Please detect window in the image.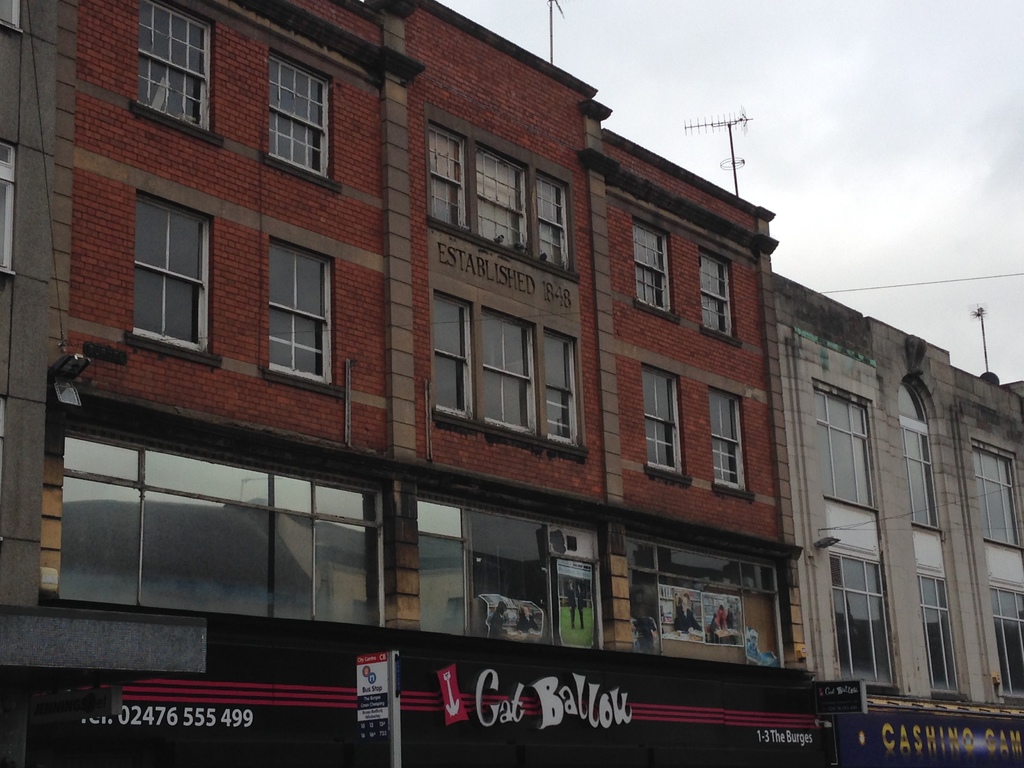
box=[407, 497, 603, 650].
